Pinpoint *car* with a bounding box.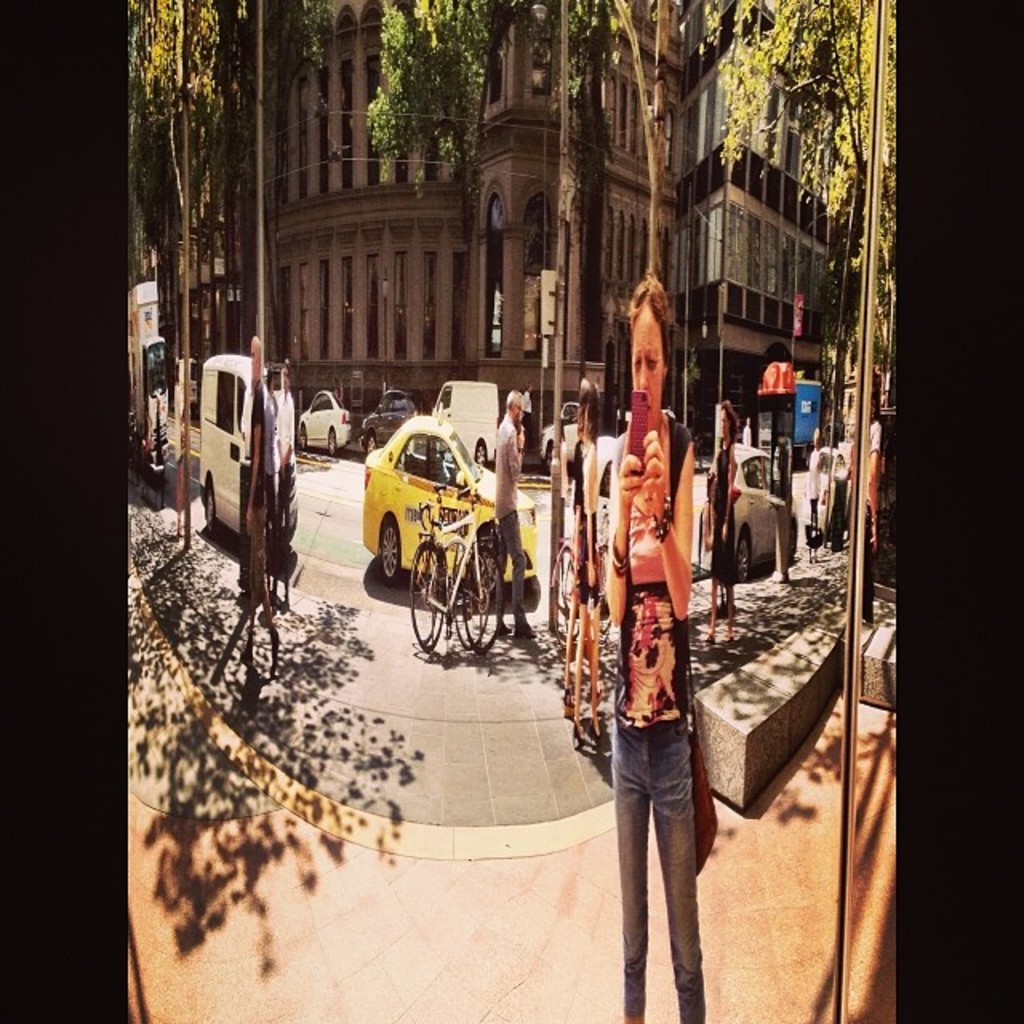
BBox(694, 445, 800, 582).
